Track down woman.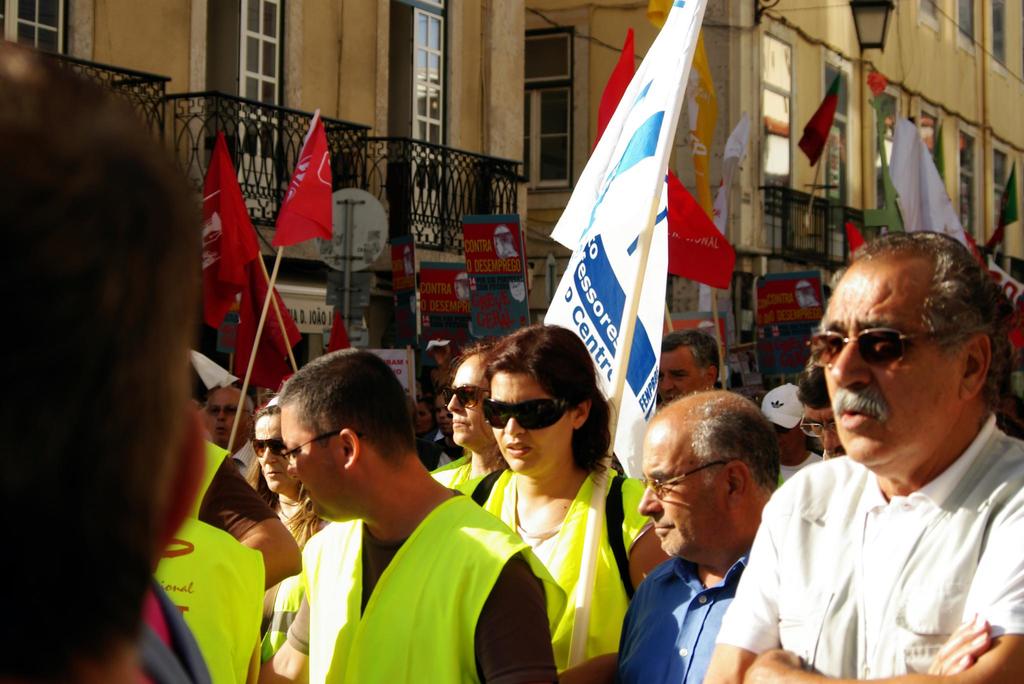
Tracked to 451/324/672/683.
